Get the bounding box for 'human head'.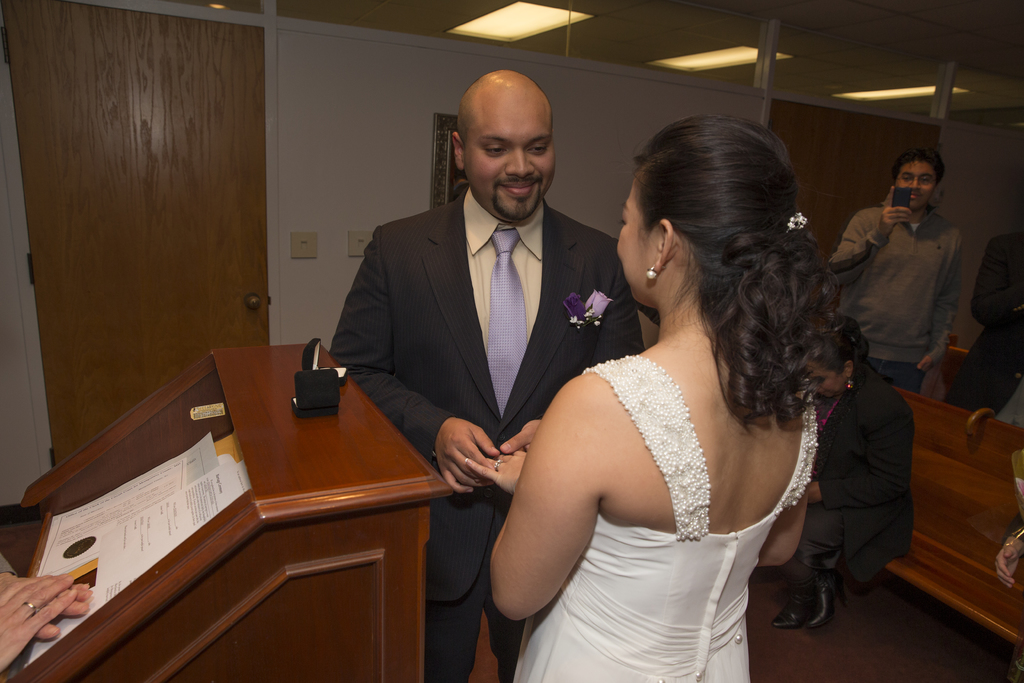
l=619, t=110, r=799, b=312.
